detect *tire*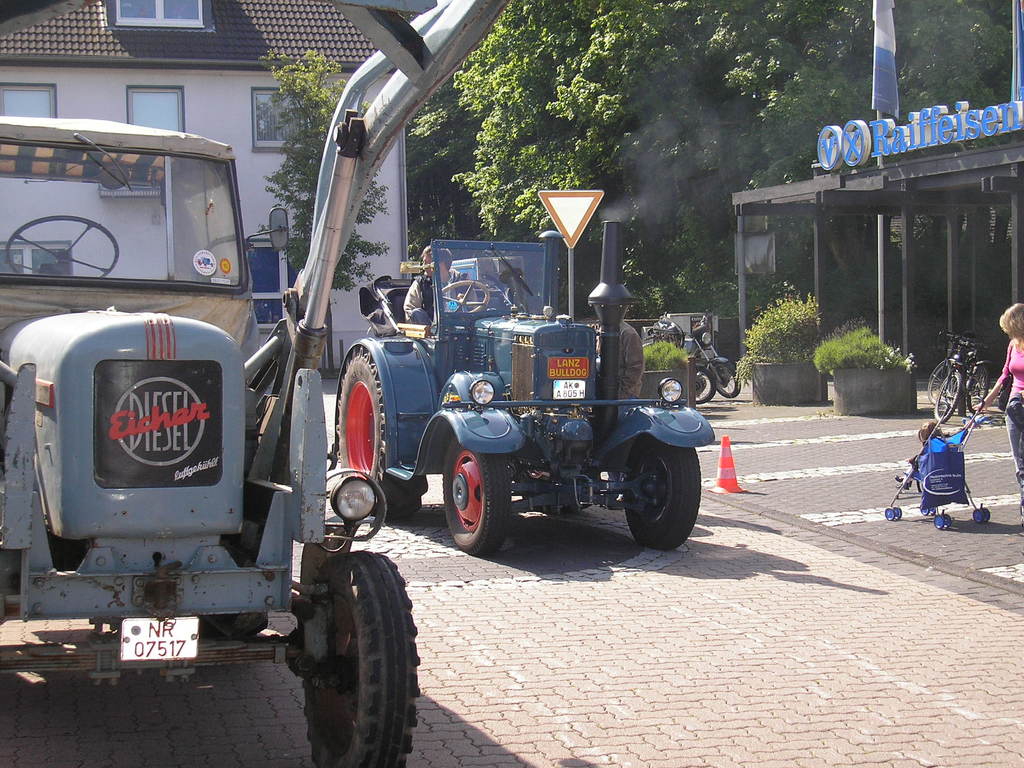
[972, 508, 979, 522]
